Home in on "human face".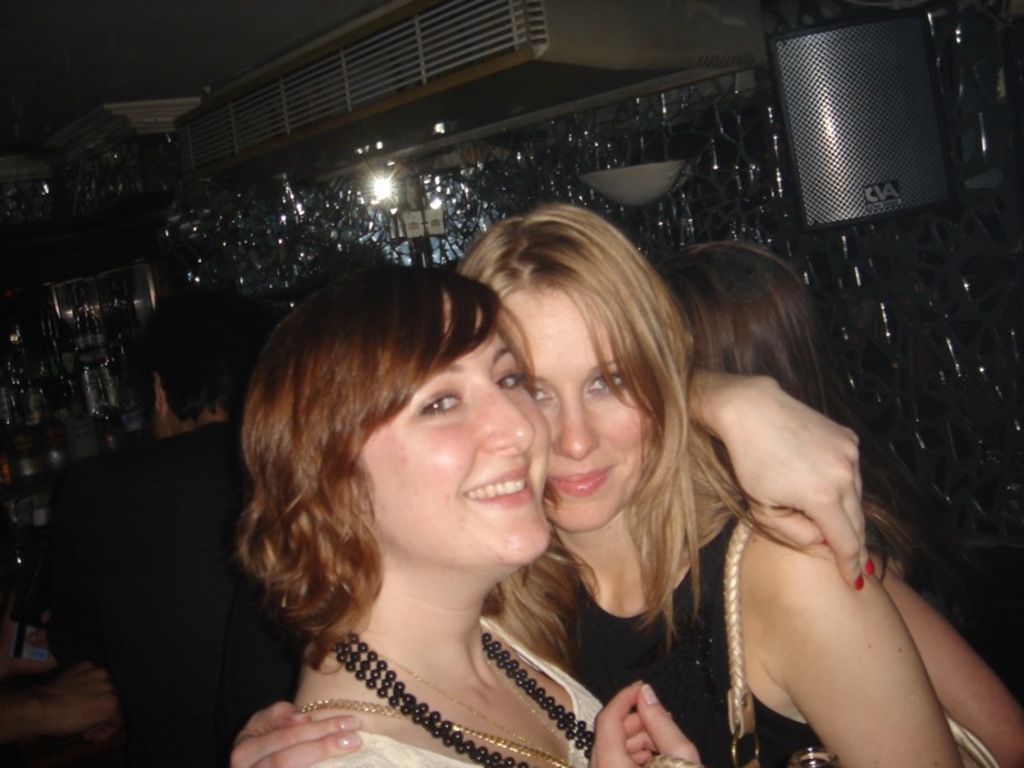
Homed in at bbox=[495, 276, 645, 530].
